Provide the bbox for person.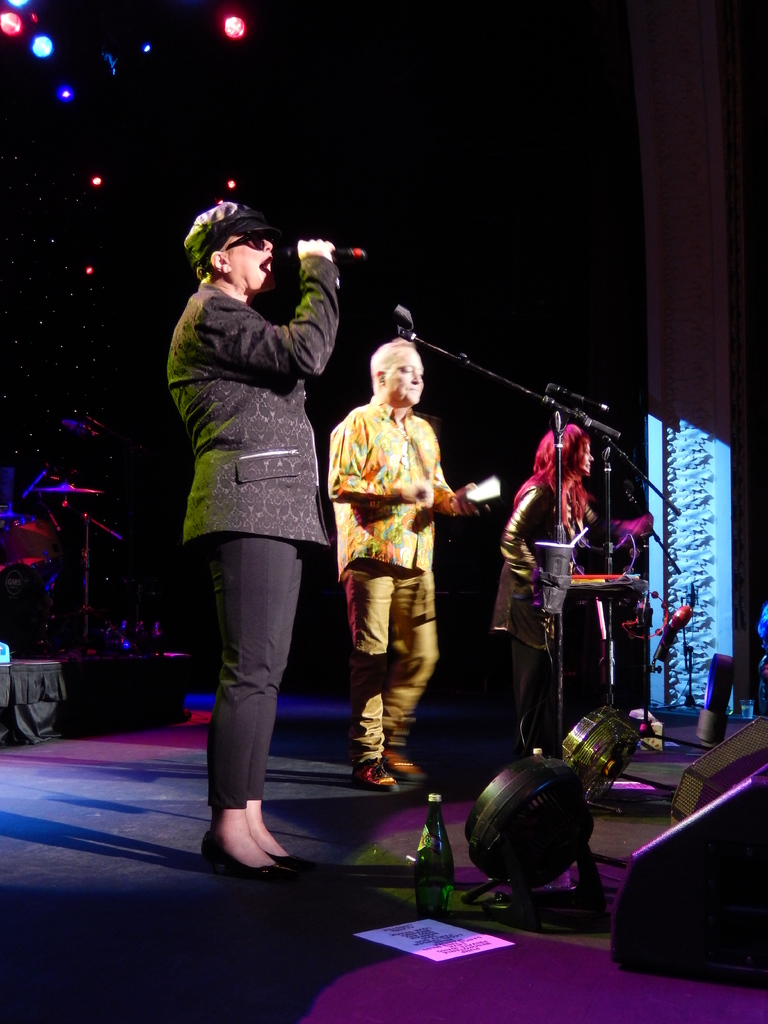
[177,194,315,884].
